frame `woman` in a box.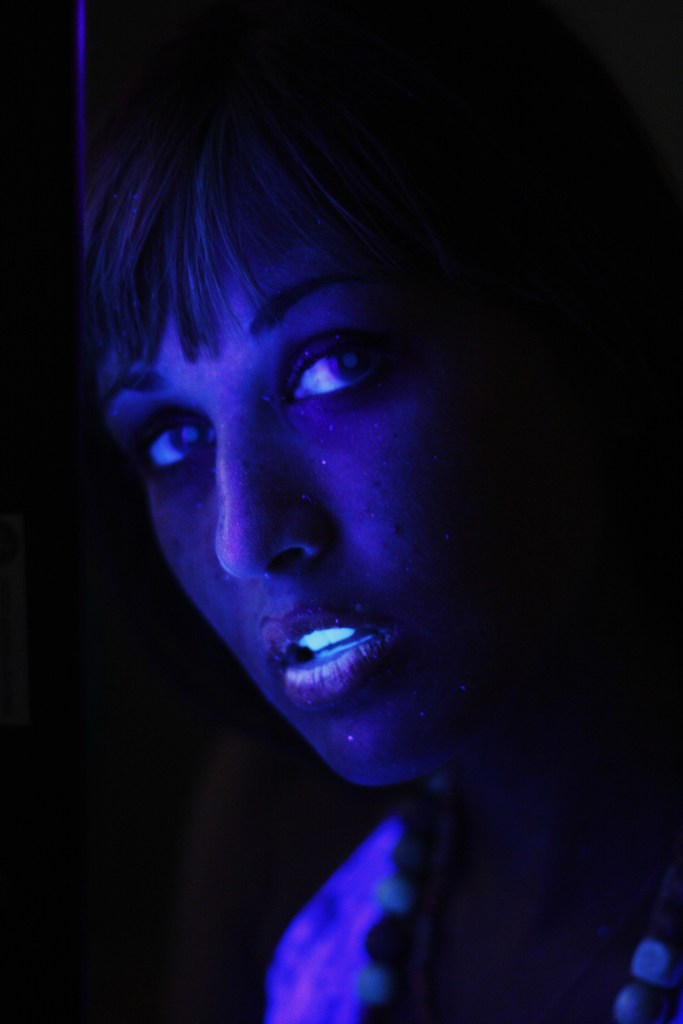
[x1=85, y1=46, x2=682, y2=1023].
